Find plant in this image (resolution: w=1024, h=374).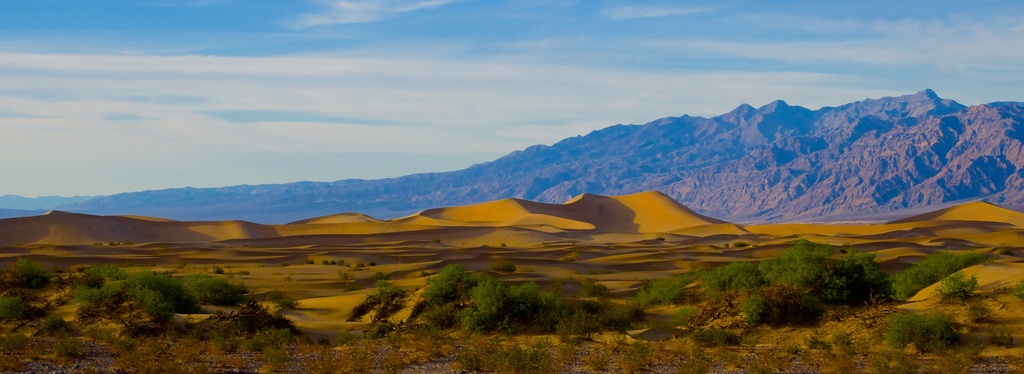
left=261, top=318, right=295, bottom=337.
